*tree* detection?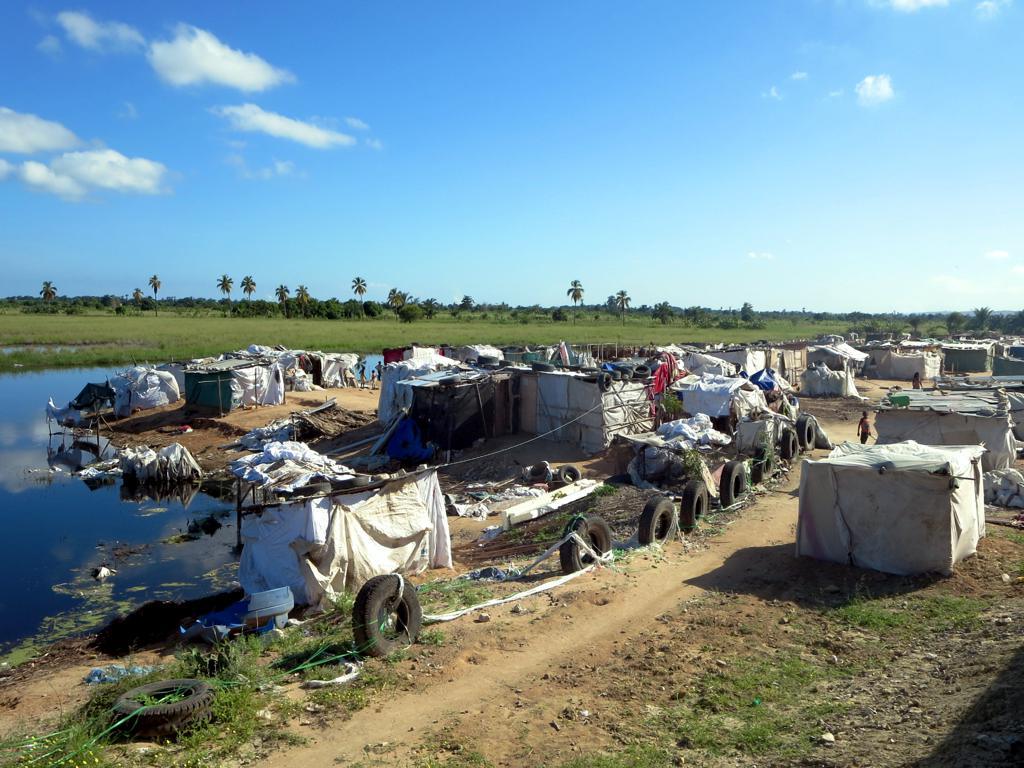
(617, 290, 632, 319)
